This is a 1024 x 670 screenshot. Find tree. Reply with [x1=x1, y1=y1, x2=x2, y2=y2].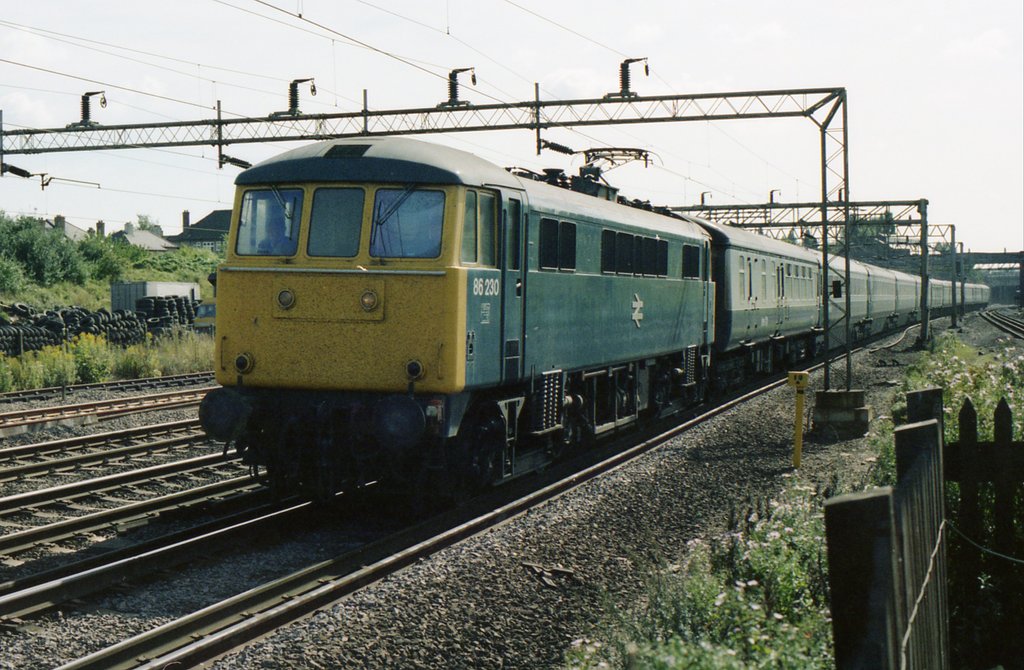
[x1=0, y1=211, x2=88, y2=293].
